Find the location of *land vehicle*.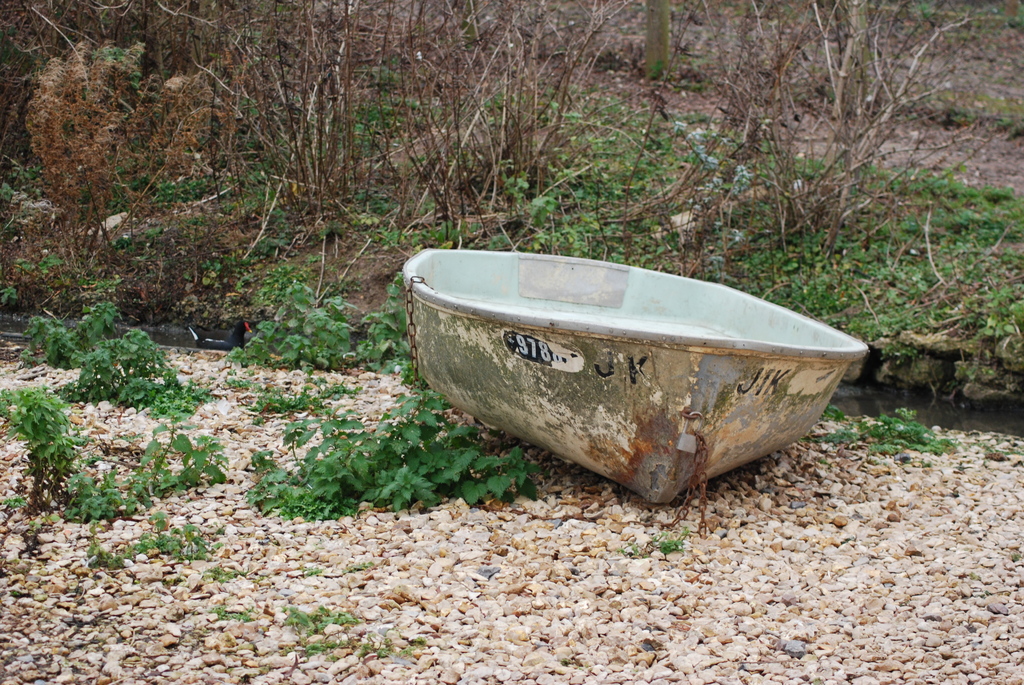
Location: (left=337, top=207, right=870, bottom=507).
